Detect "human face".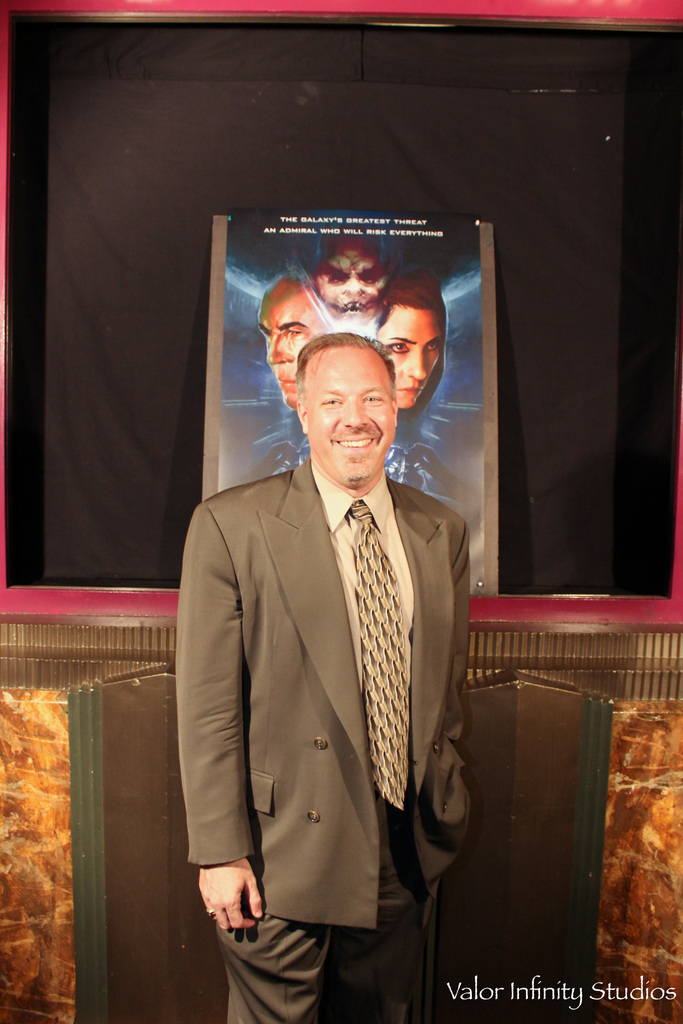
Detected at 380:304:441:412.
